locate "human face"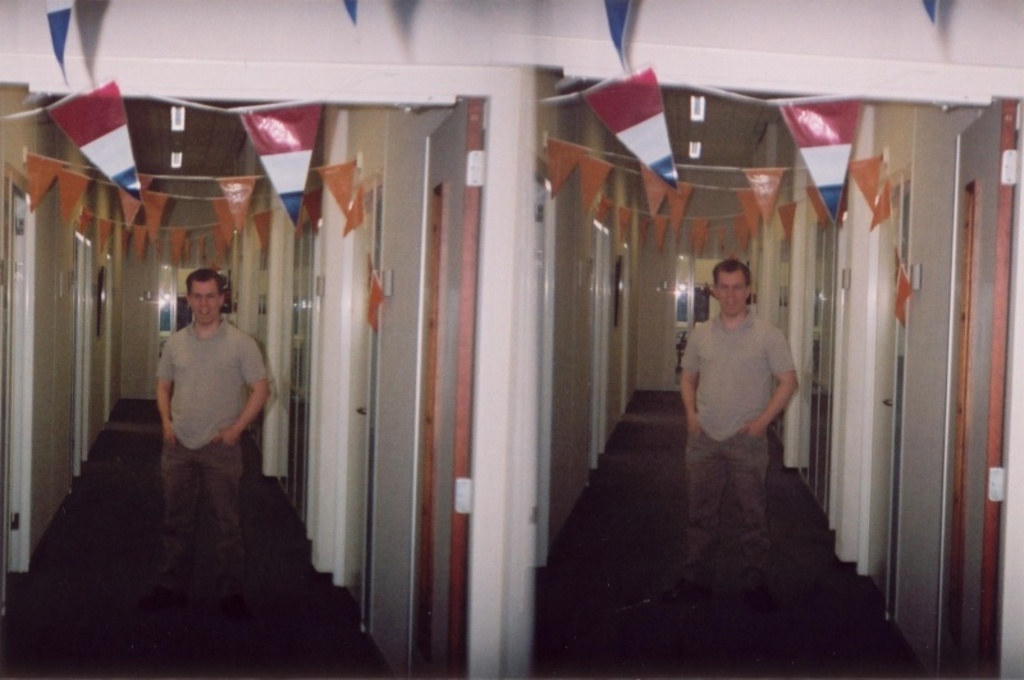
(184,275,221,325)
